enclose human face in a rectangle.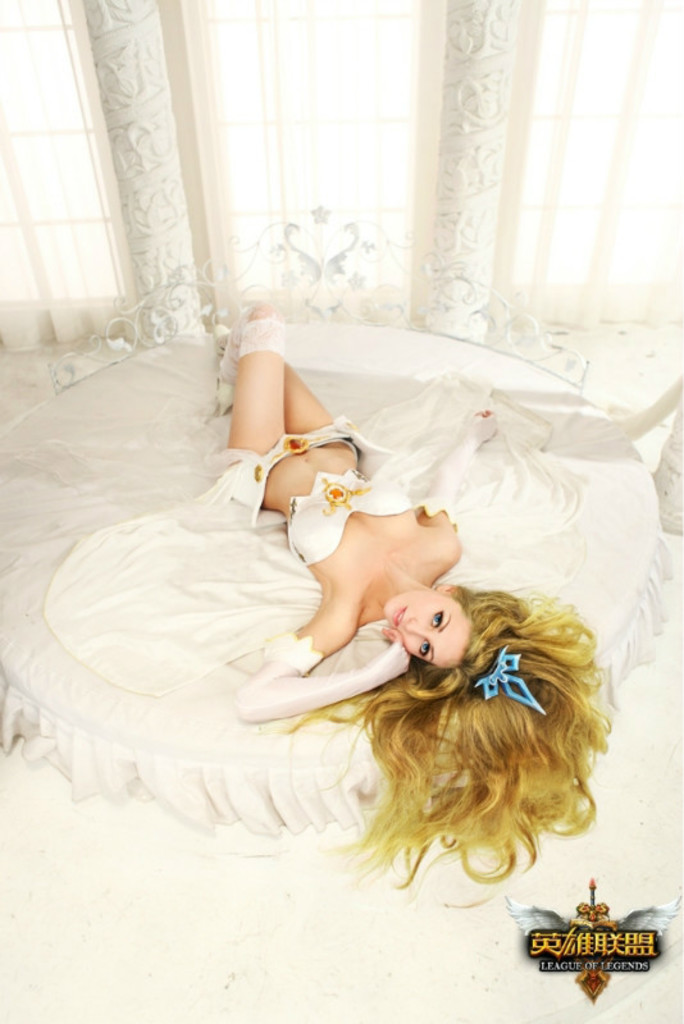
(left=380, top=590, right=474, bottom=671).
